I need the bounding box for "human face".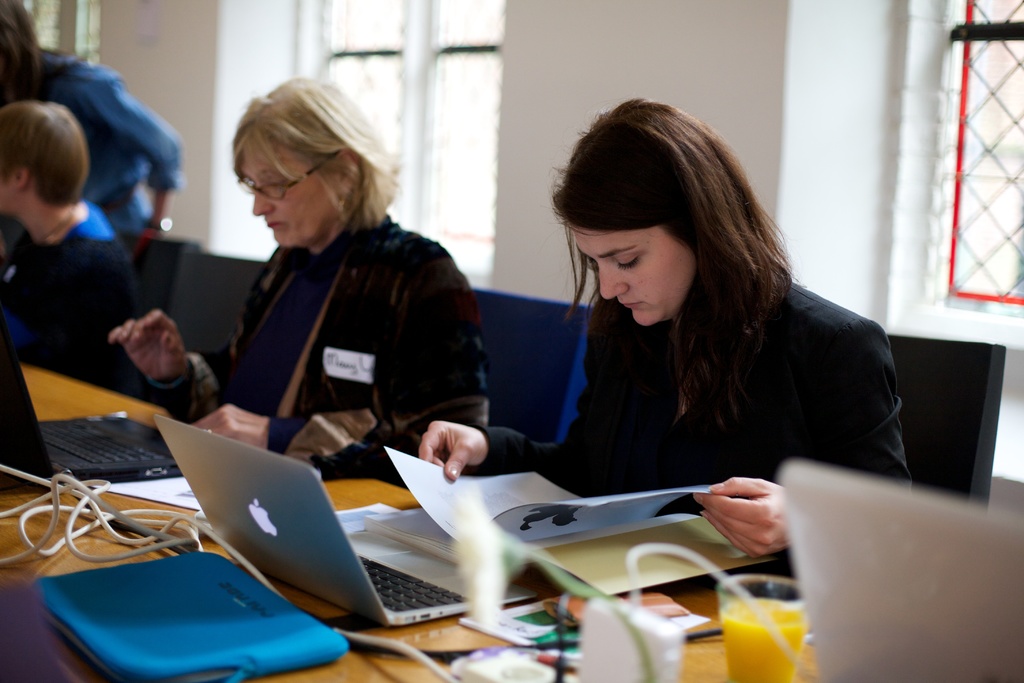
Here it is: 575 222 698 329.
